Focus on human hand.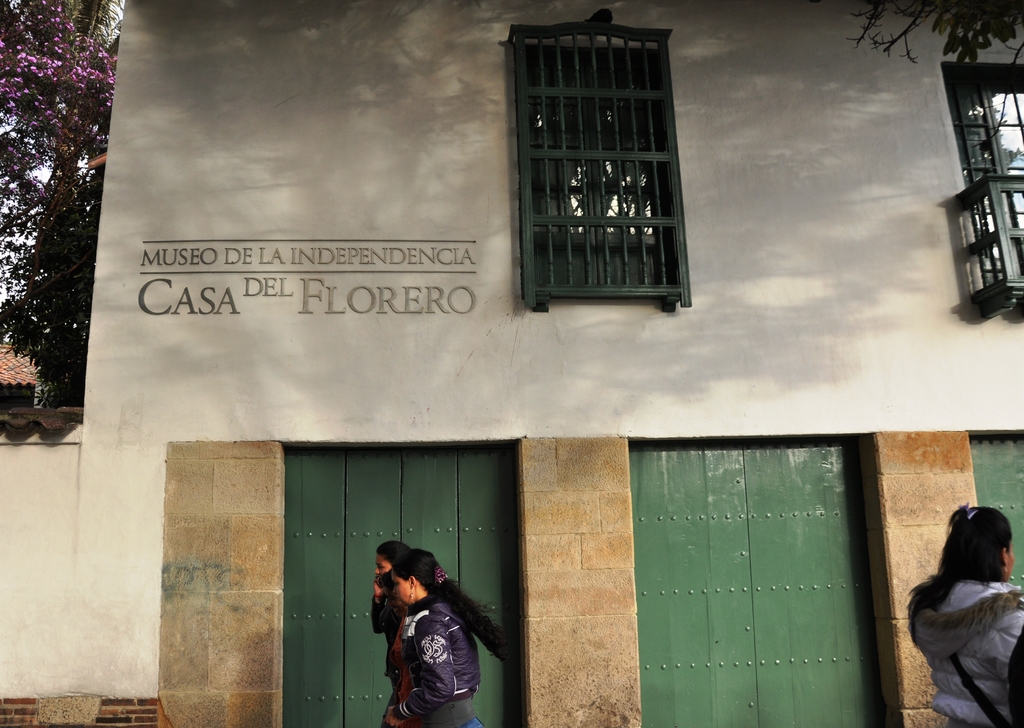
Focused at <region>384, 709, 406, 727</region>.
